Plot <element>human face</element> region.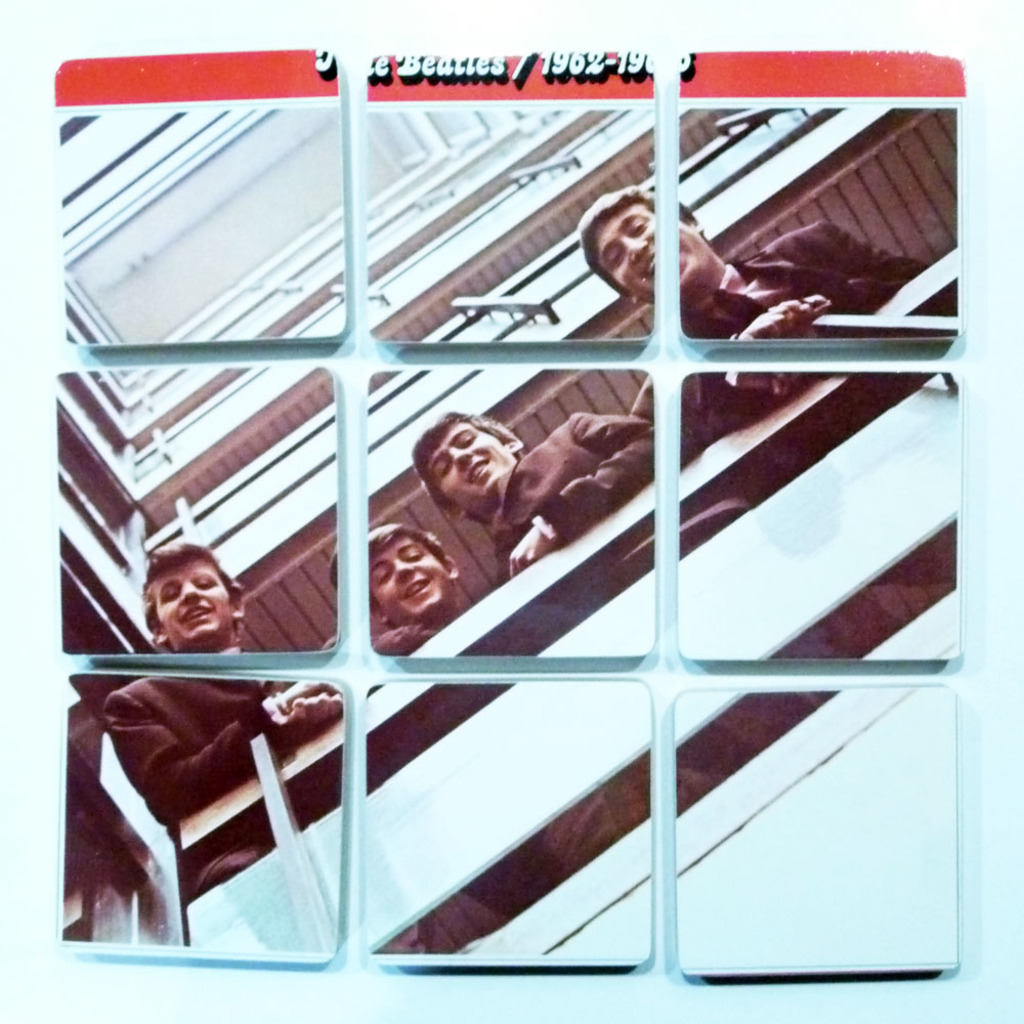
Plotted at bbox=(371, 540, 450, 620).
